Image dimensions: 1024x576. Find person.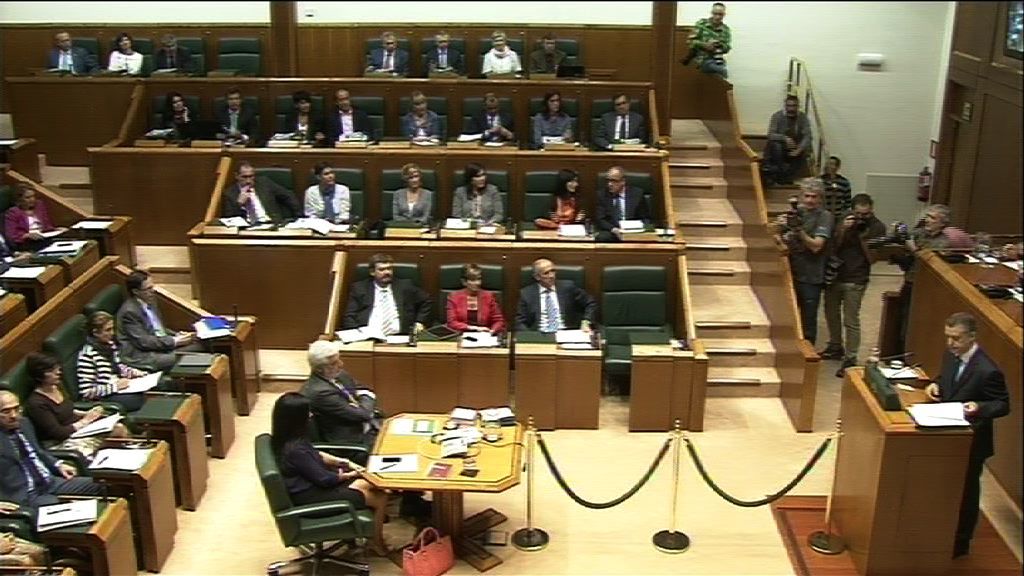
[0,533,47,575].
